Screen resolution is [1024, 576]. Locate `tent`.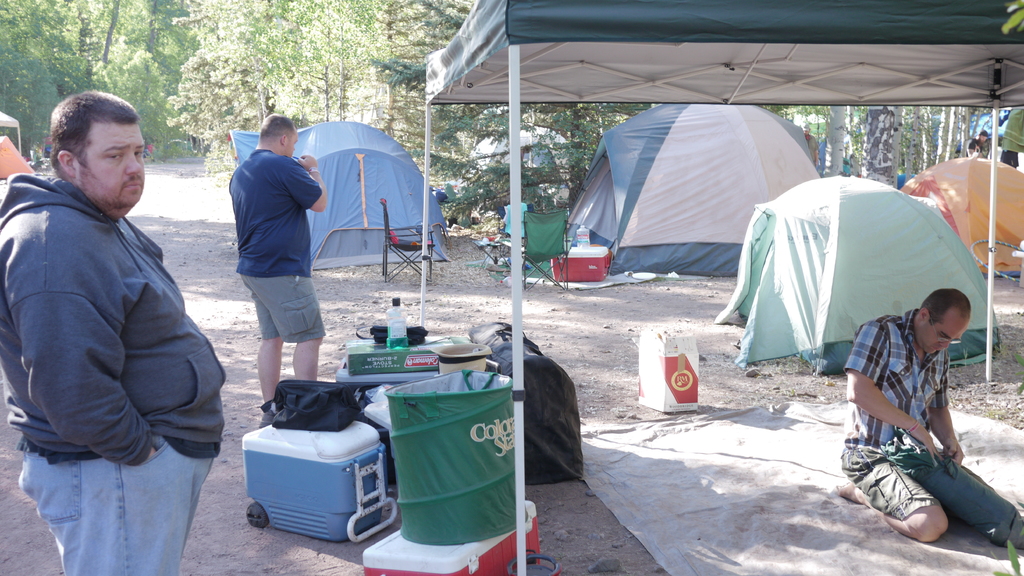
x1=572 y1=110 x2=831 y2=285.
